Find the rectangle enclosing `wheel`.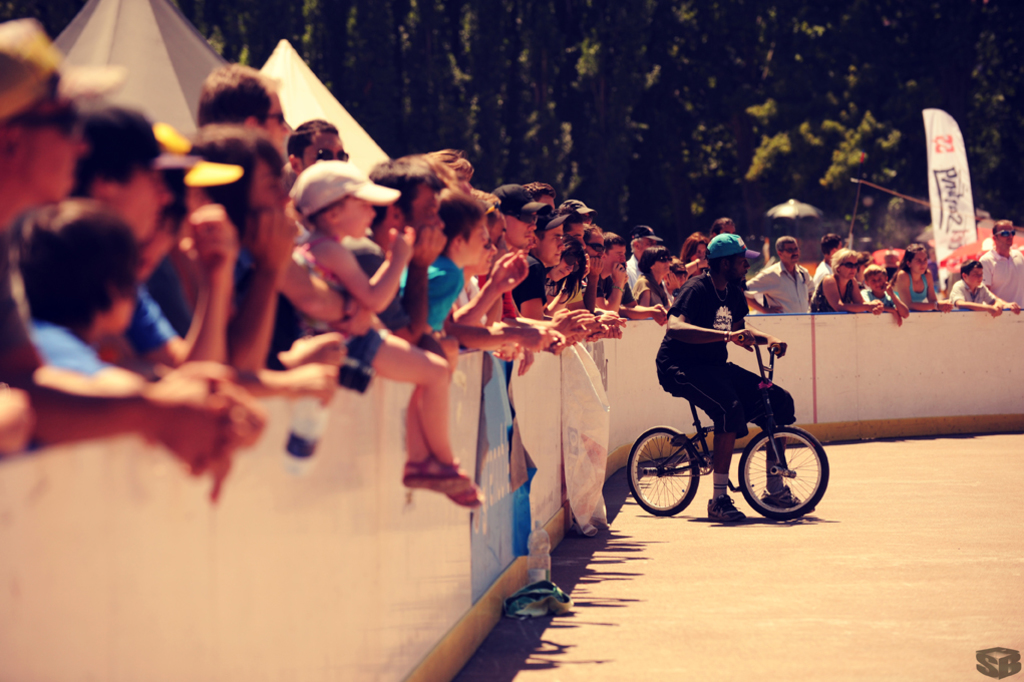
{"left": 736, "top": 424, "right": 833, "bottom": 525}.
